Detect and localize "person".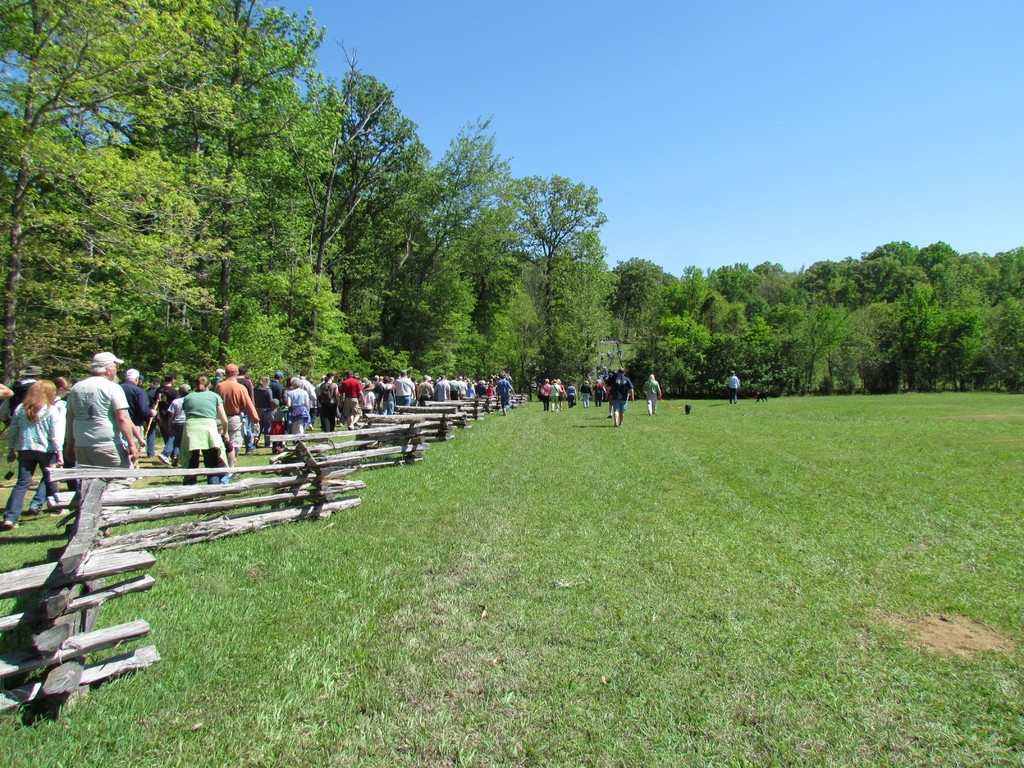
Localized at <region>120, 367, 160, 468</region>.
